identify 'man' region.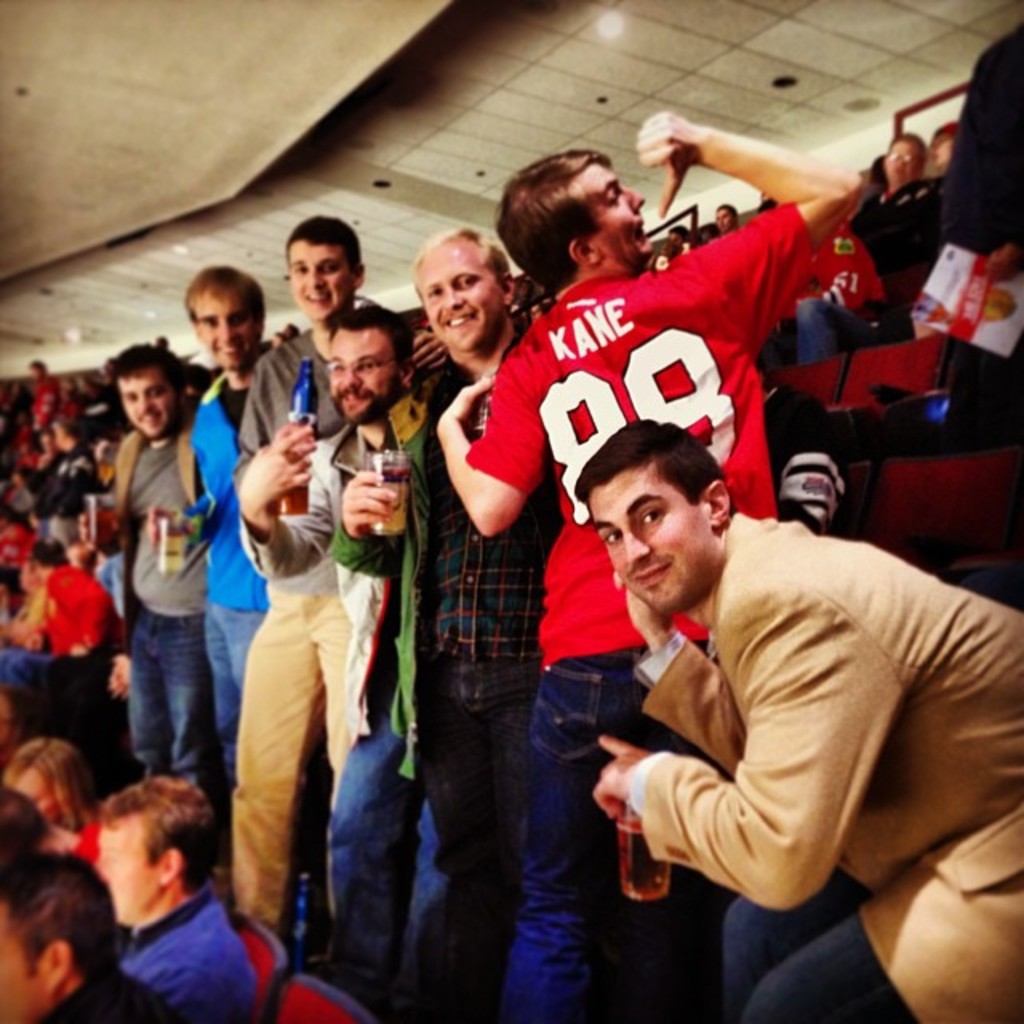
Region: pyautogui.locateOnScreen(0, 845, 186, 1022).
